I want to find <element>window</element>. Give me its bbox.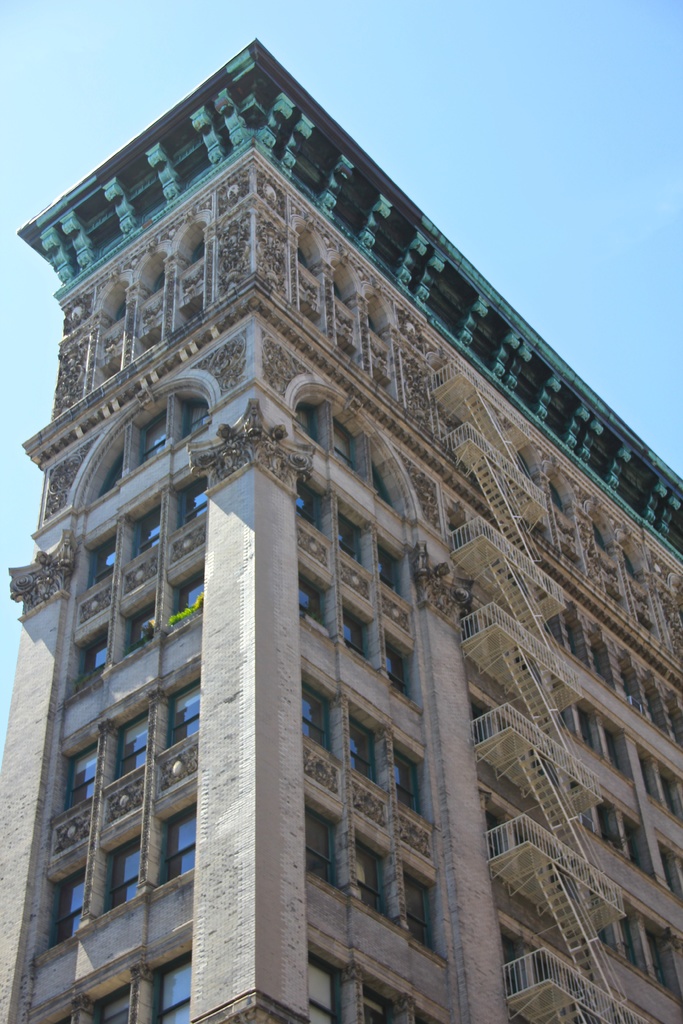
box(587, 891, 606, 952).
